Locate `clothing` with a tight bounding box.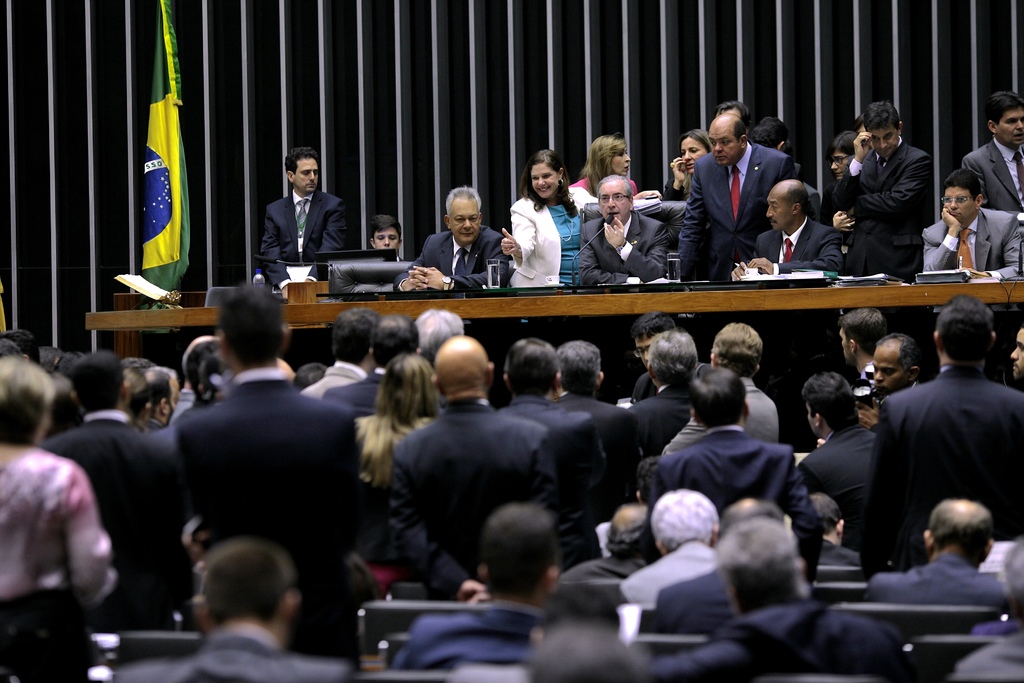
region(837, 149, 919, 279).
